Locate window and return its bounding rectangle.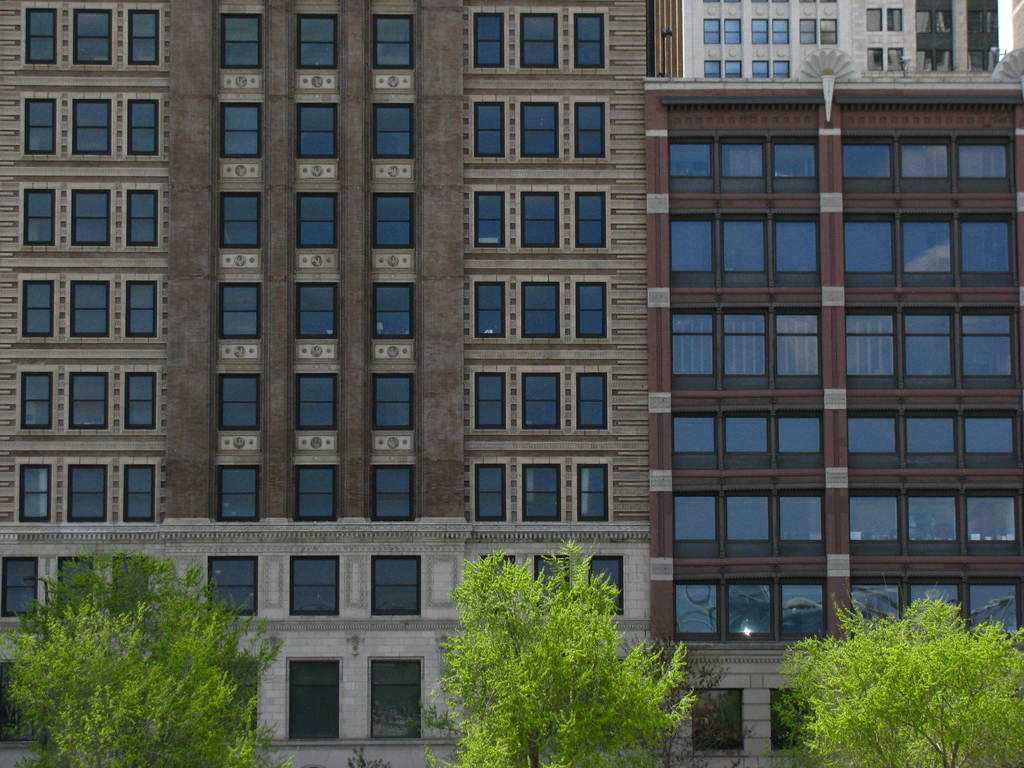
box=[470, 12, 506, 68].
